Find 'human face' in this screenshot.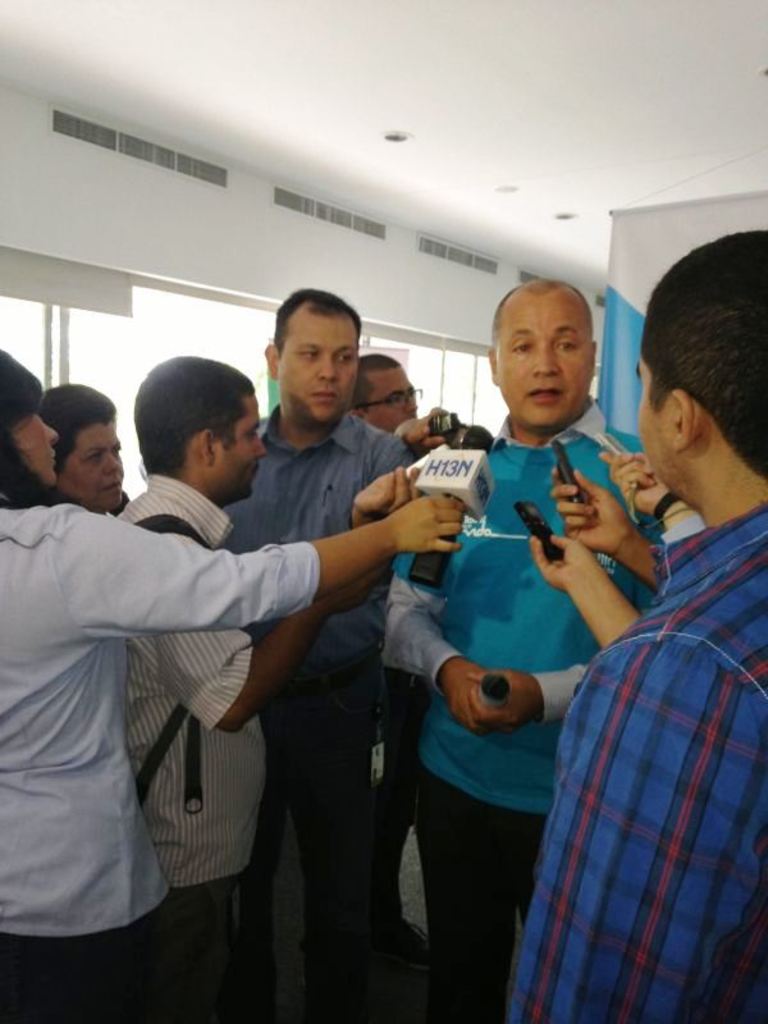
The bounding box for 'human face' is bbox=(636, 352, 678, 486).
